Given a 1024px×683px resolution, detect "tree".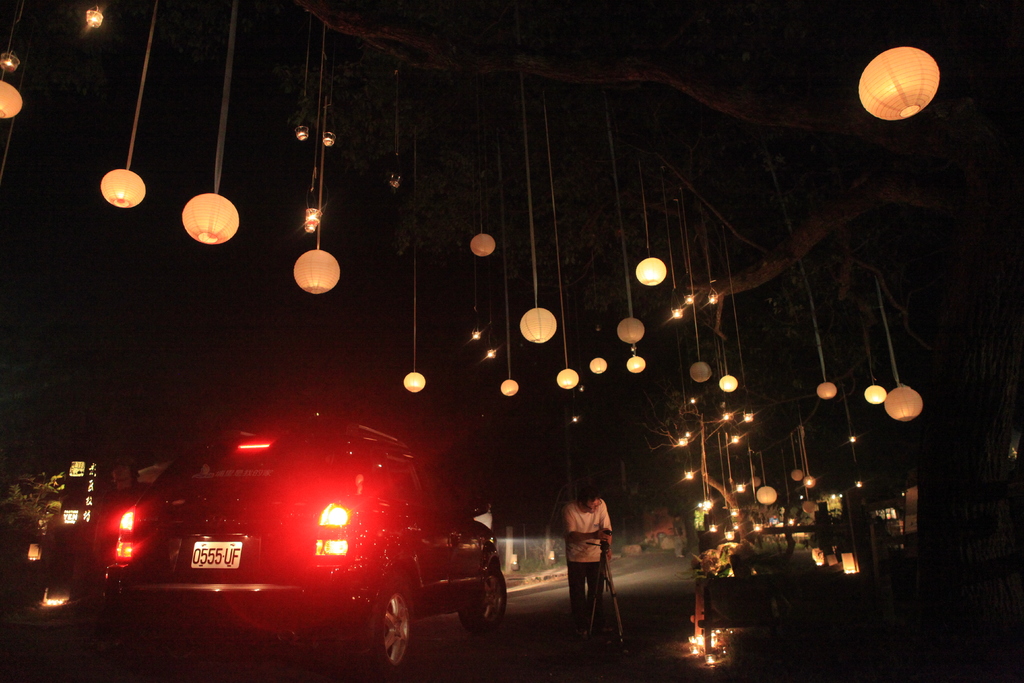
box(0, 470, 67, 579).
